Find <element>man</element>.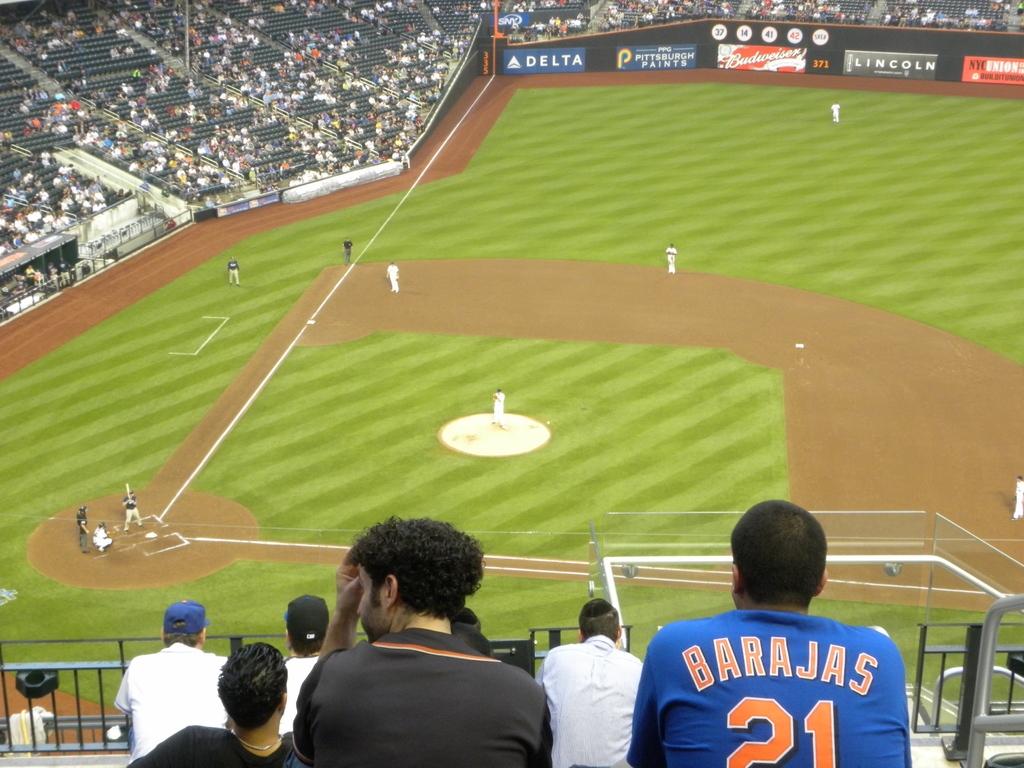
BBox(254, 532, 560, 767).
